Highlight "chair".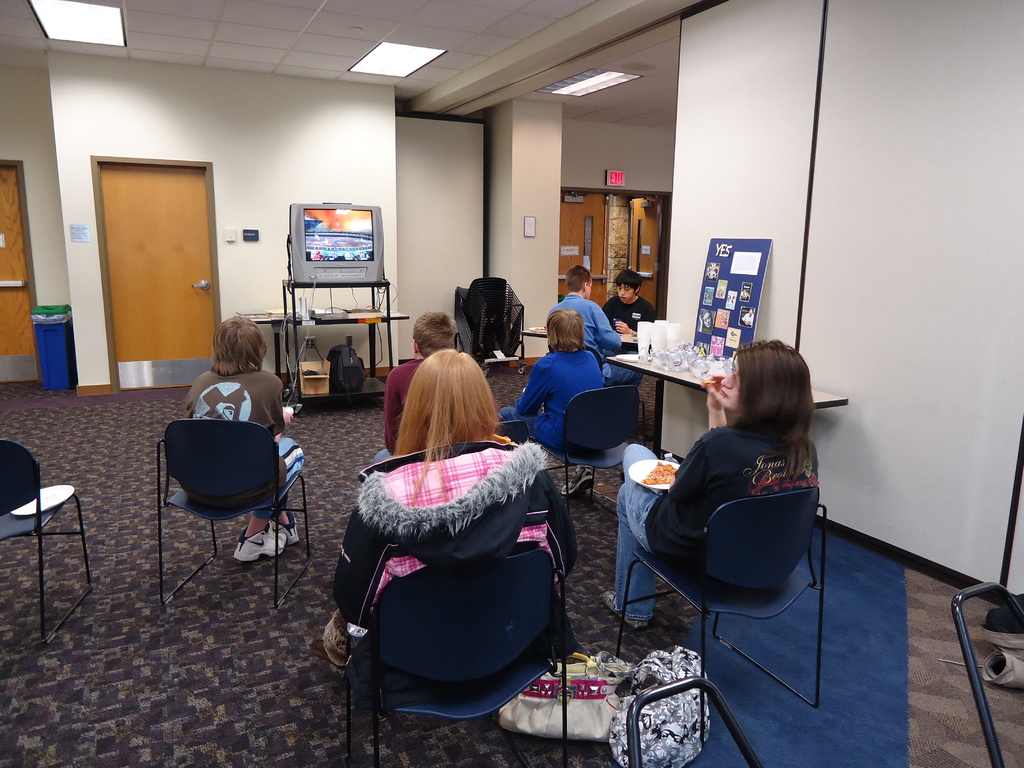
Highlighted region: Rect(152, 390, 301, 600).
